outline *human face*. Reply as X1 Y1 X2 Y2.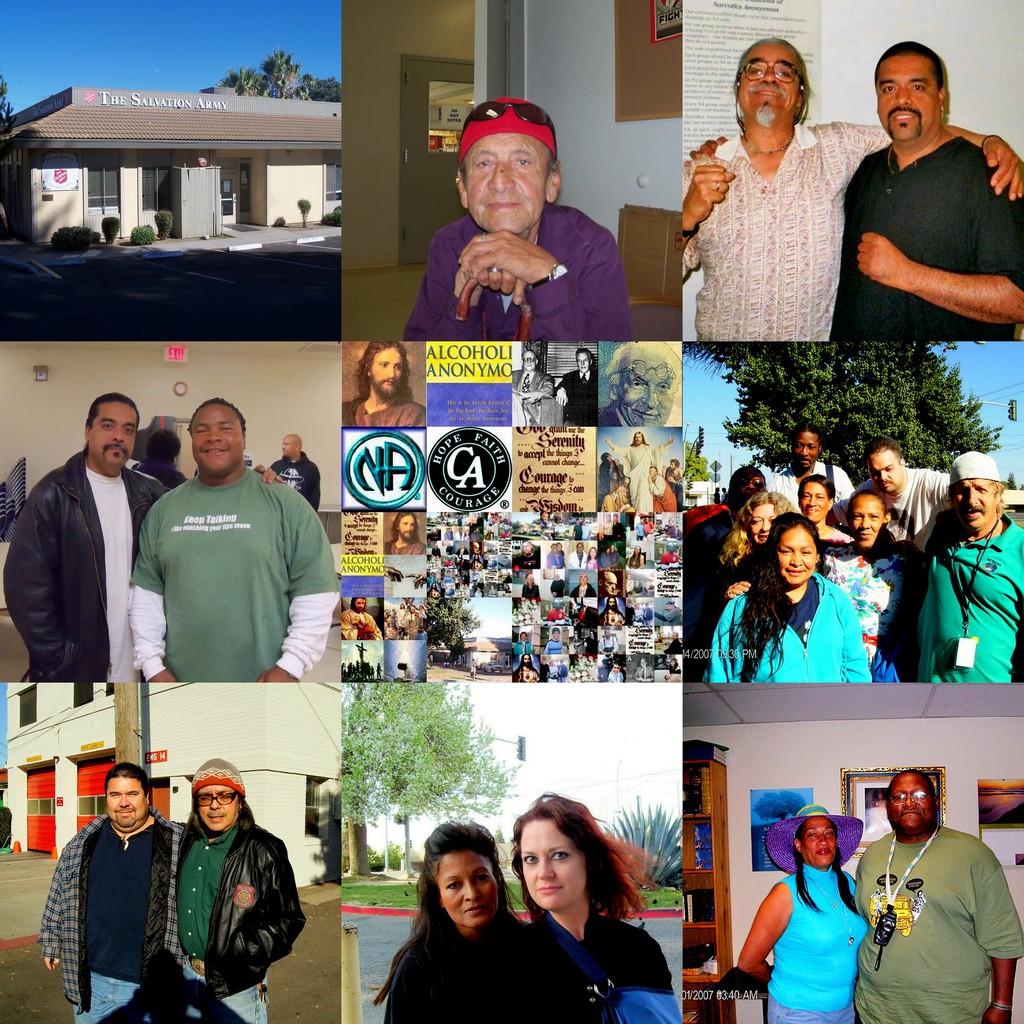
618 364 674 428.
